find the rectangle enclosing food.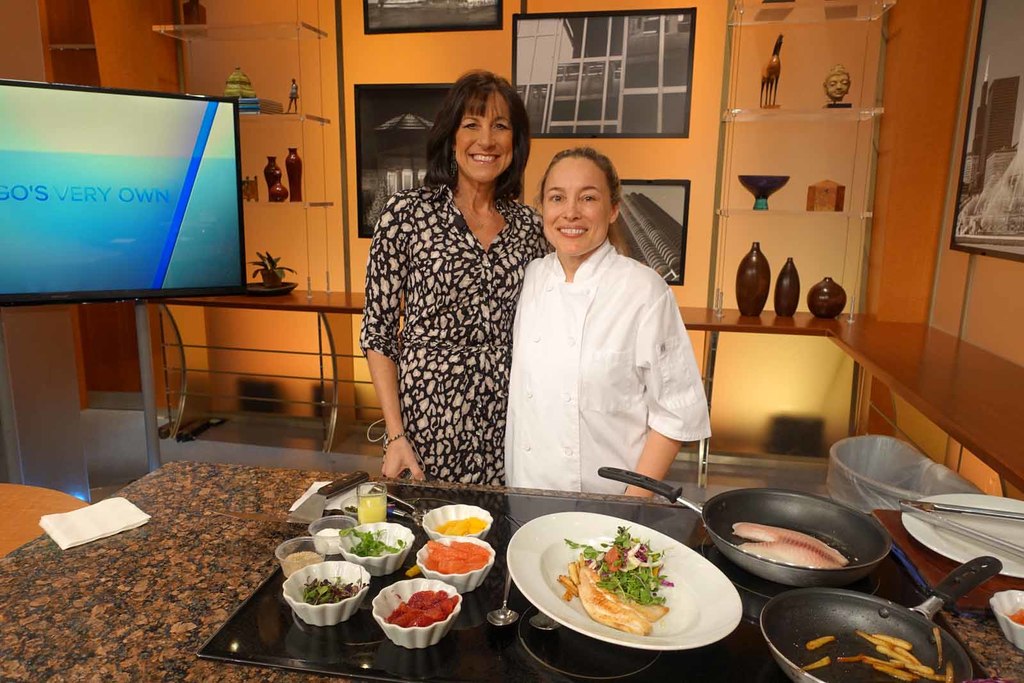
rect(341, 529, 404, 559).
